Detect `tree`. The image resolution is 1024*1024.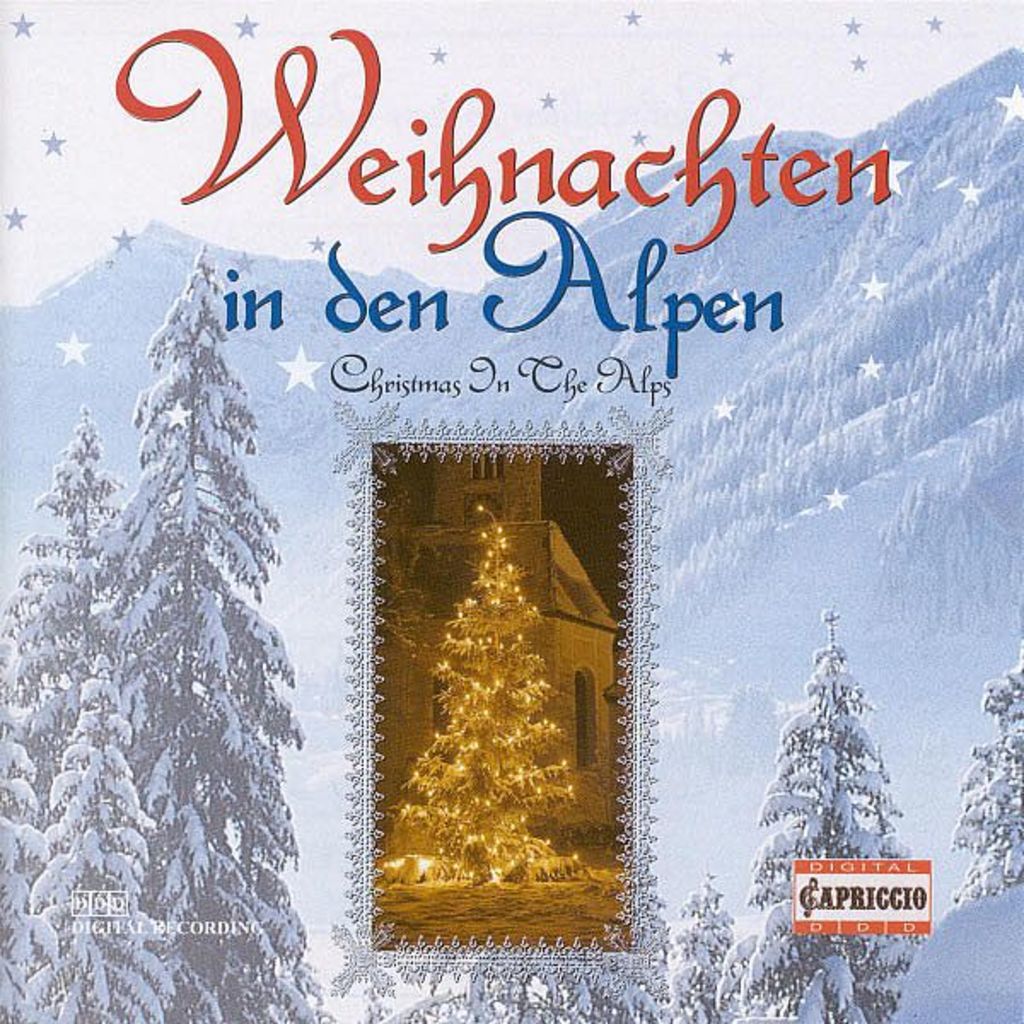
box=[942, 635, 1022, 906].
